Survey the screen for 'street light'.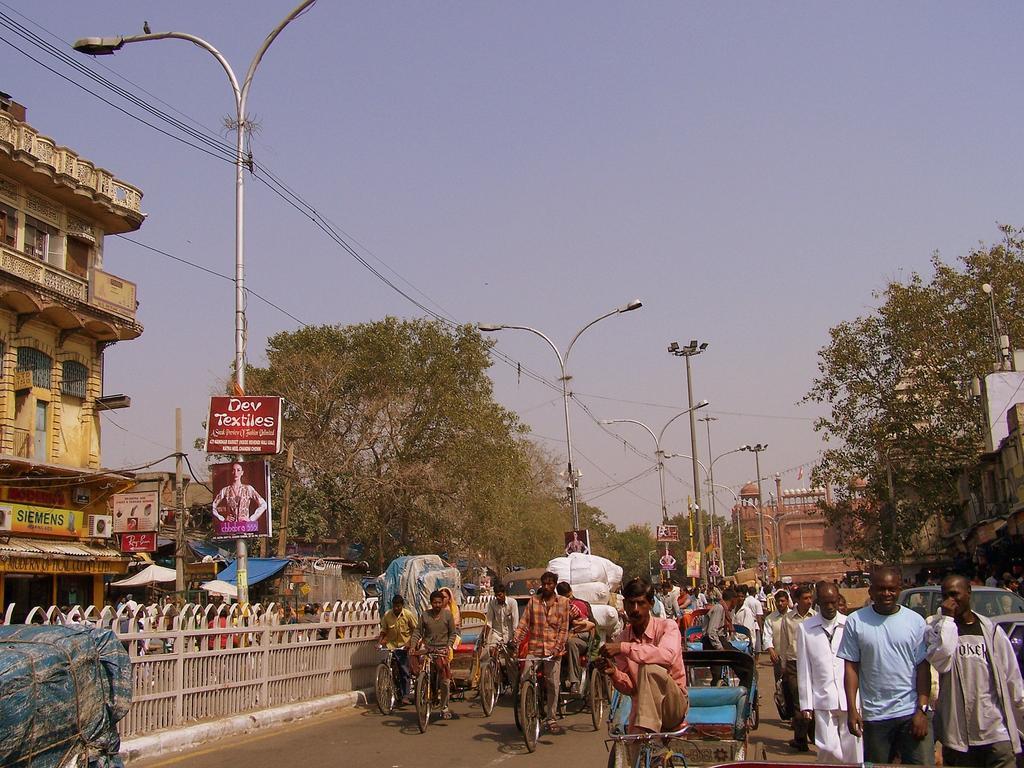
Survey found: rect(65, 0, 355, 537).
